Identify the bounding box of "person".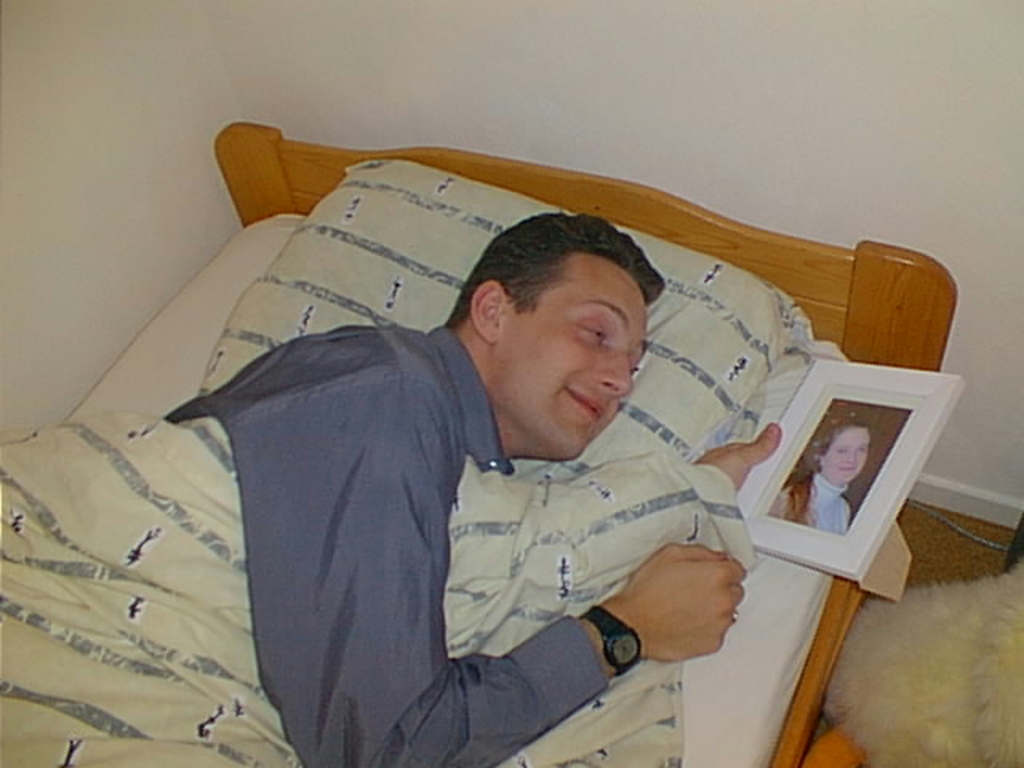
l=162, t=208, r=782, b=766.
